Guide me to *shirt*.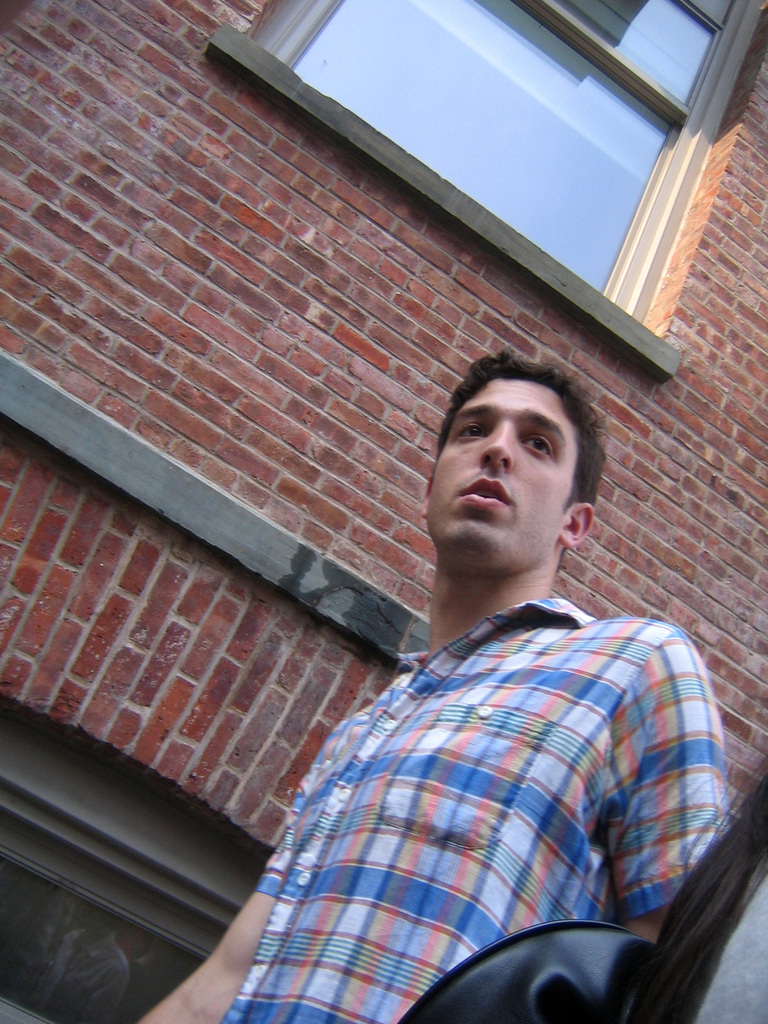
Guidance: (219, 591, 733, 1023).
